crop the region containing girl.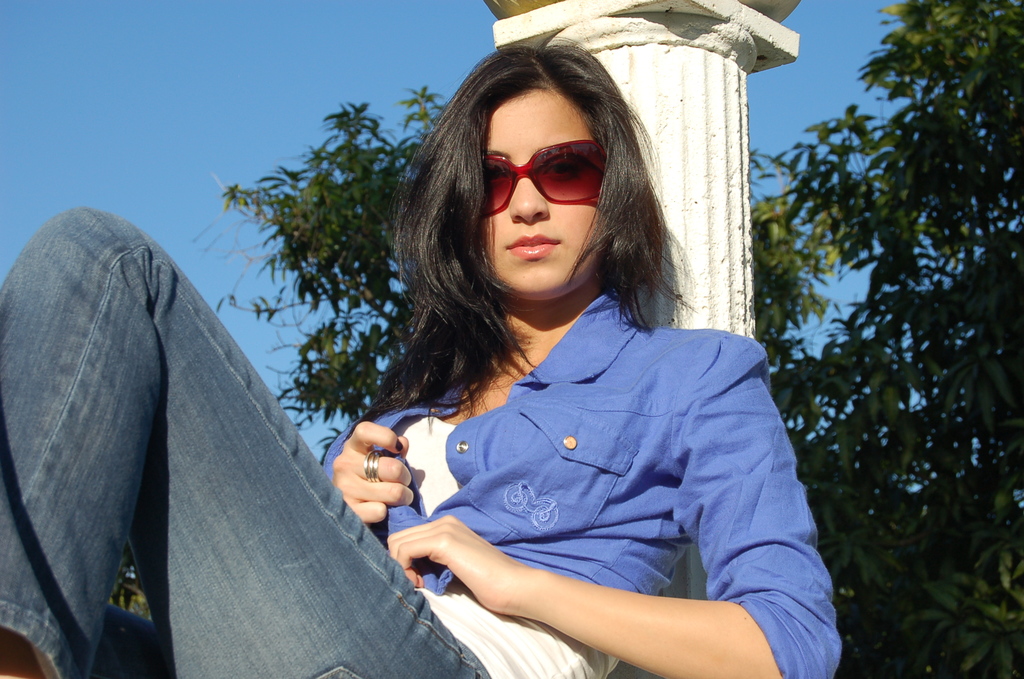
Crop region: box(0, 32, 842, 678).
